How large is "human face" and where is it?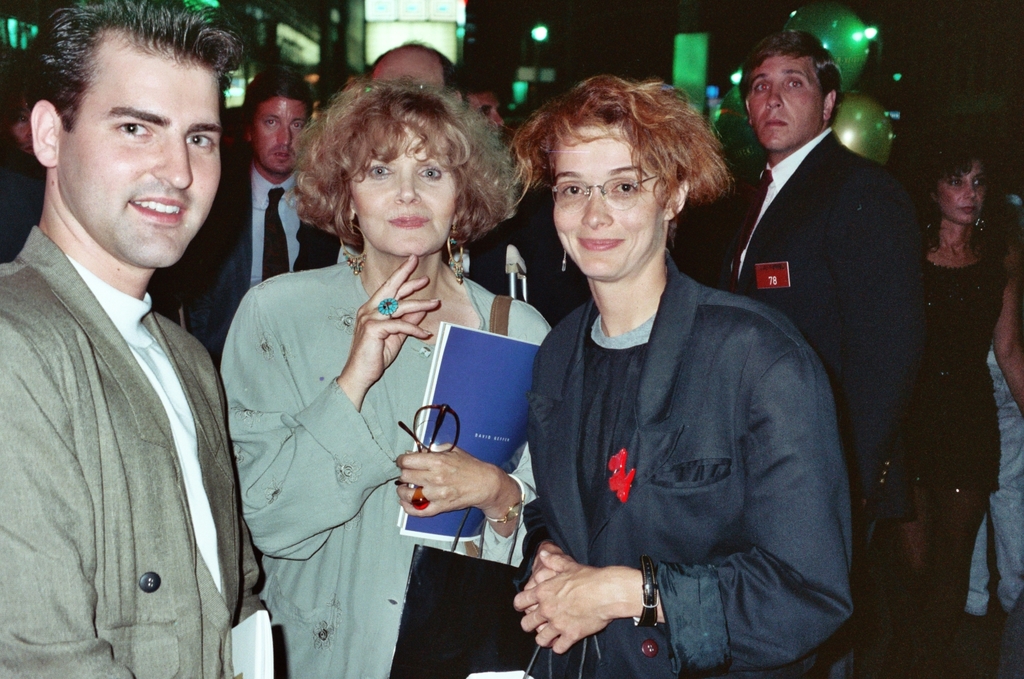
Bounding box: {"x1": 56, "y1": 27, "x2": 220, "y2": 268}.
